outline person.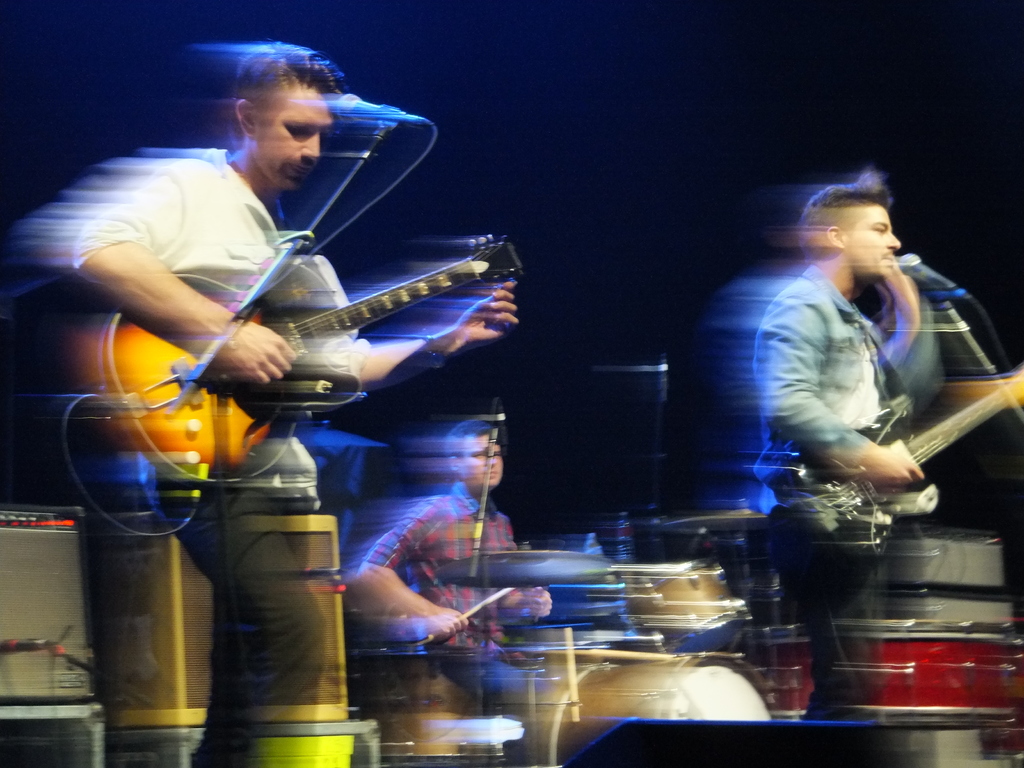
Outline: select_region(344, 415, 559, 767).
